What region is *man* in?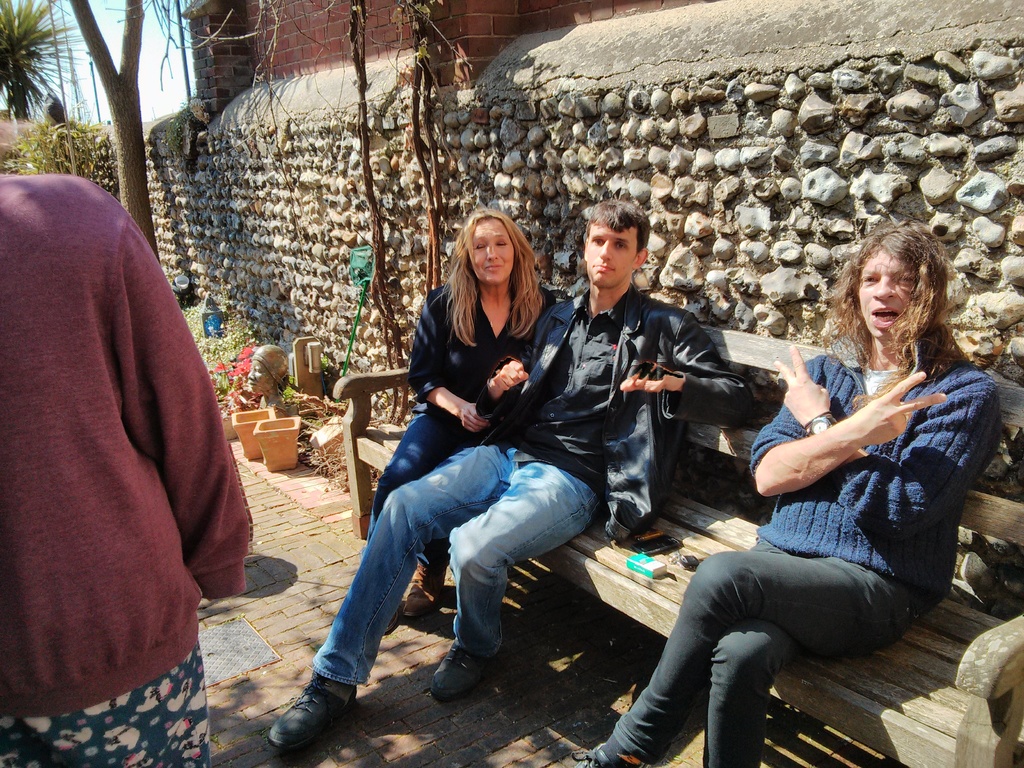
559,216,1007,767.
